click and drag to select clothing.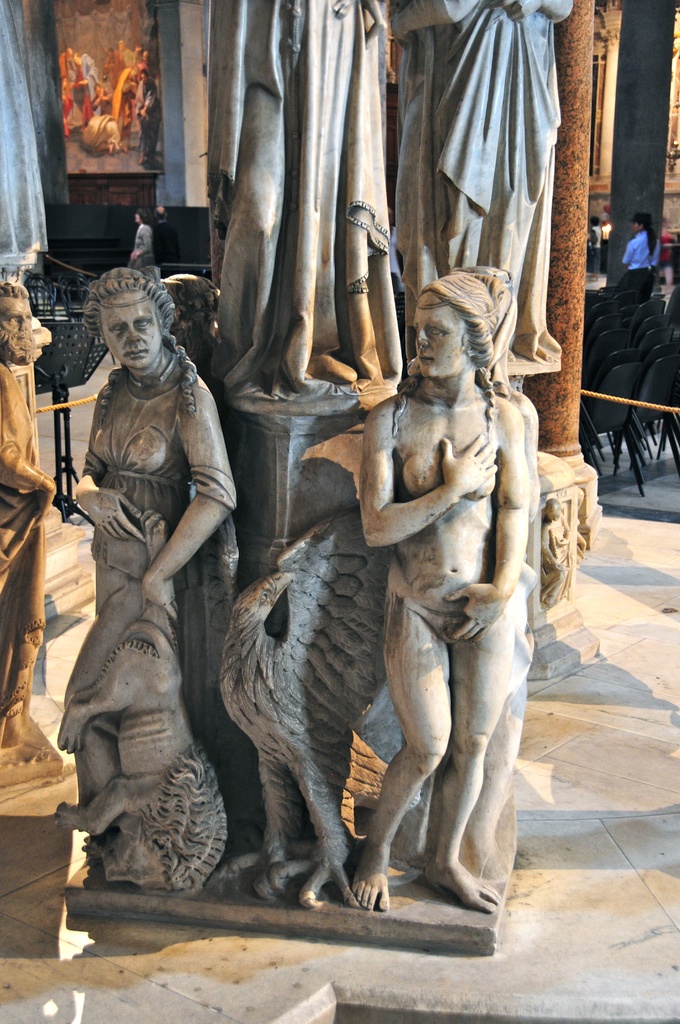
Selection: [391, 7, 599, 392].
